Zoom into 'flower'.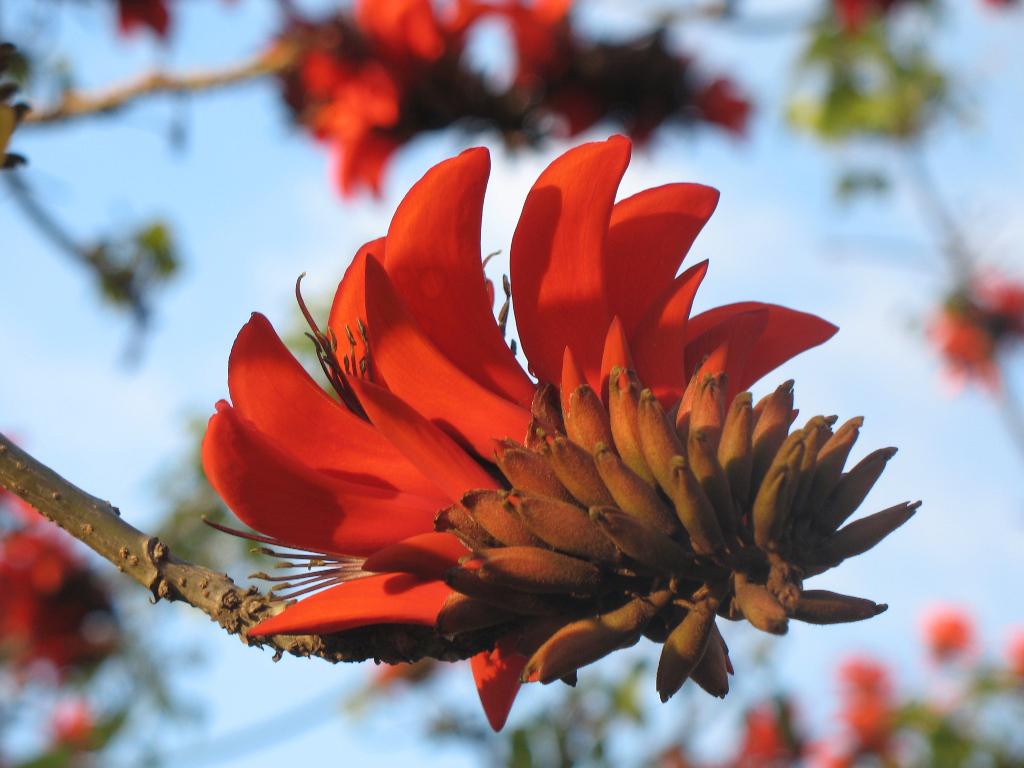
Zoom target: [192,159,916,728].
